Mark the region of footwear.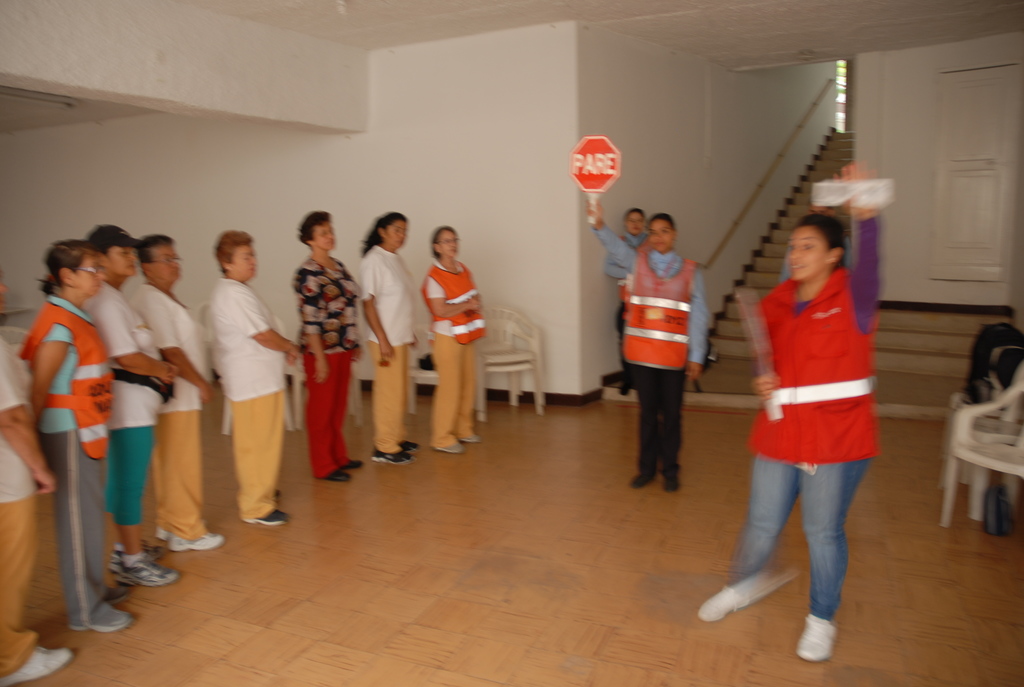
Region: locate(399, 436, 422, 448).
